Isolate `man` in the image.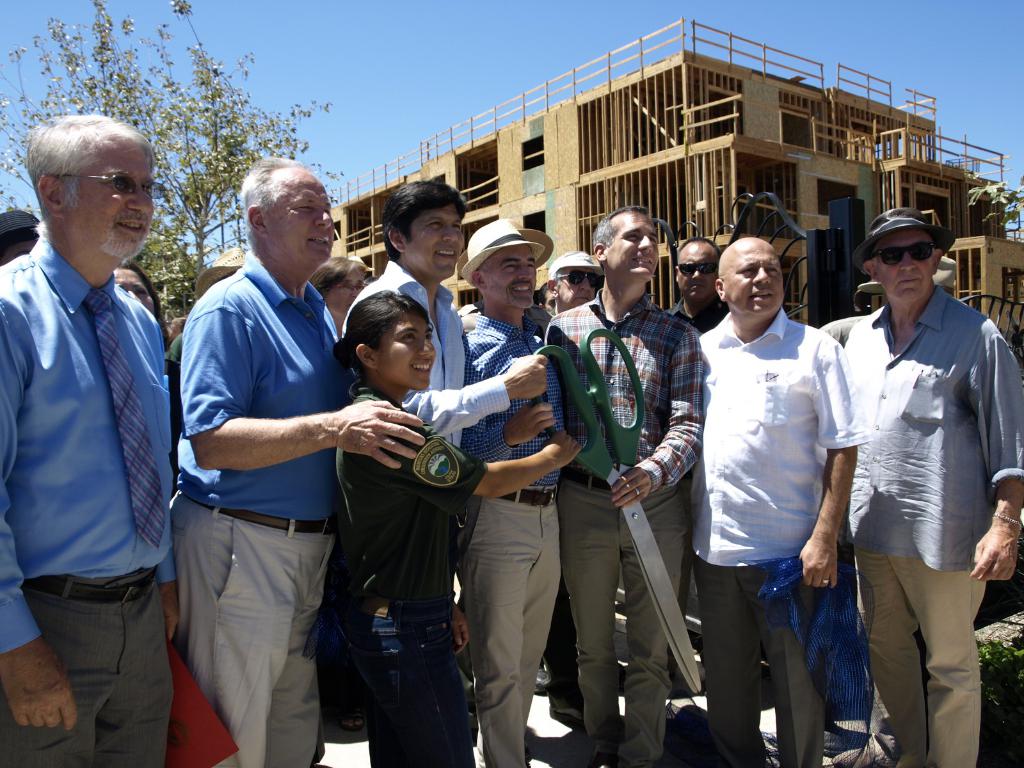
Isolated region: {"x1": 340, "y1": 179, "x2": 551, "y2": 455}.
